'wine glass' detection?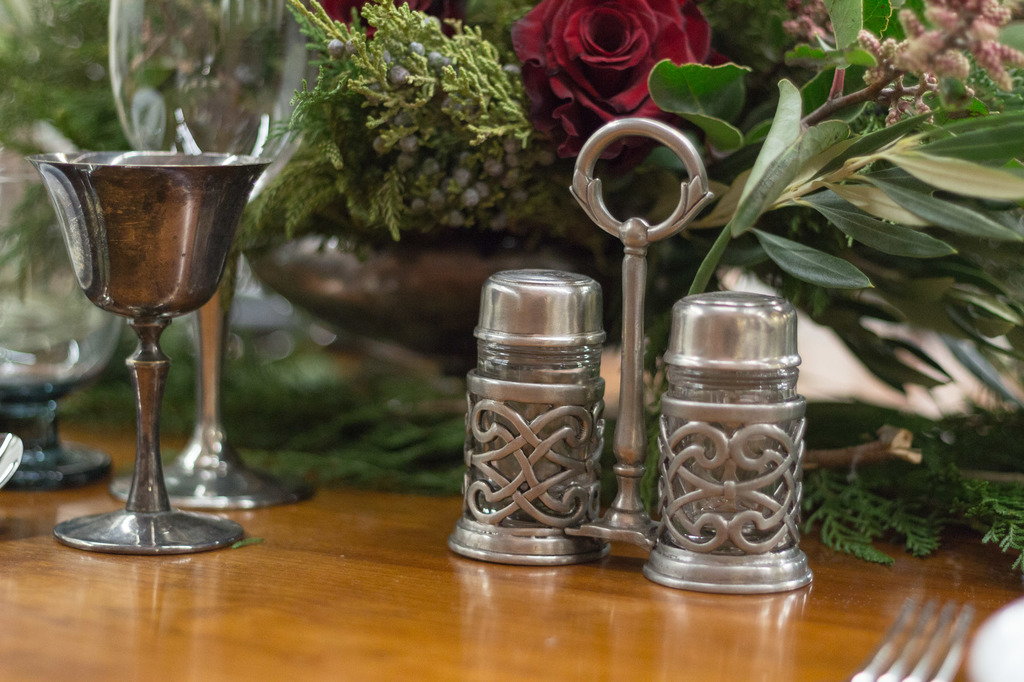
box=[108, 0, 308, 512]
